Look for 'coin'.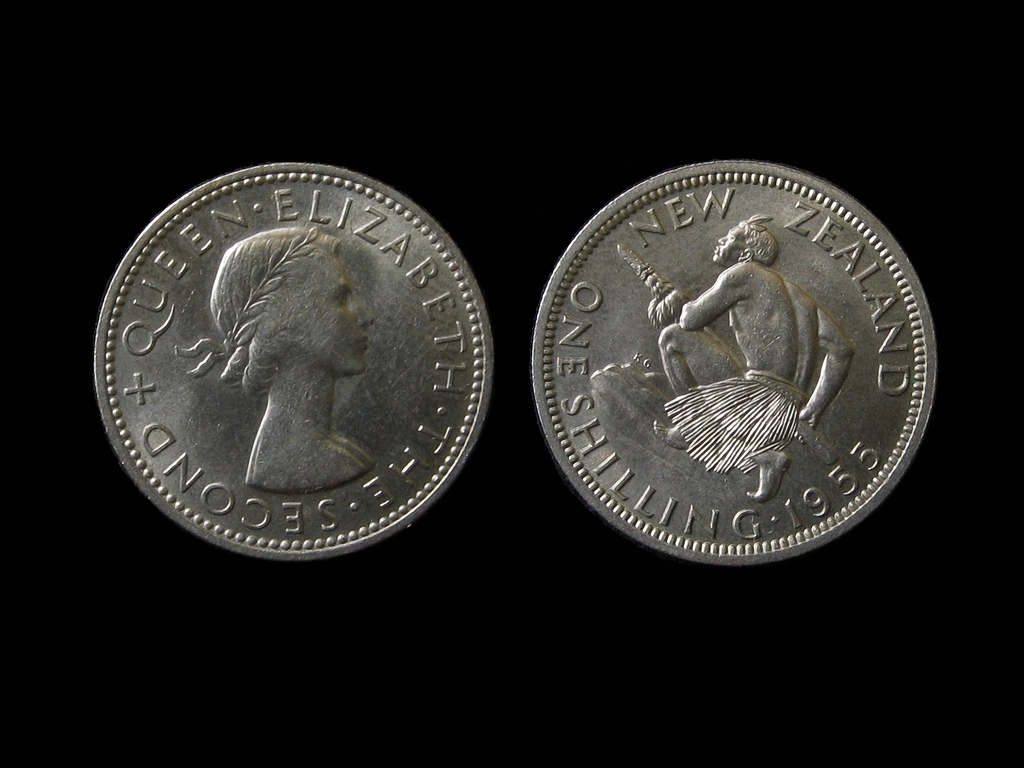
Found: crop(91, 159, 494, 566).
